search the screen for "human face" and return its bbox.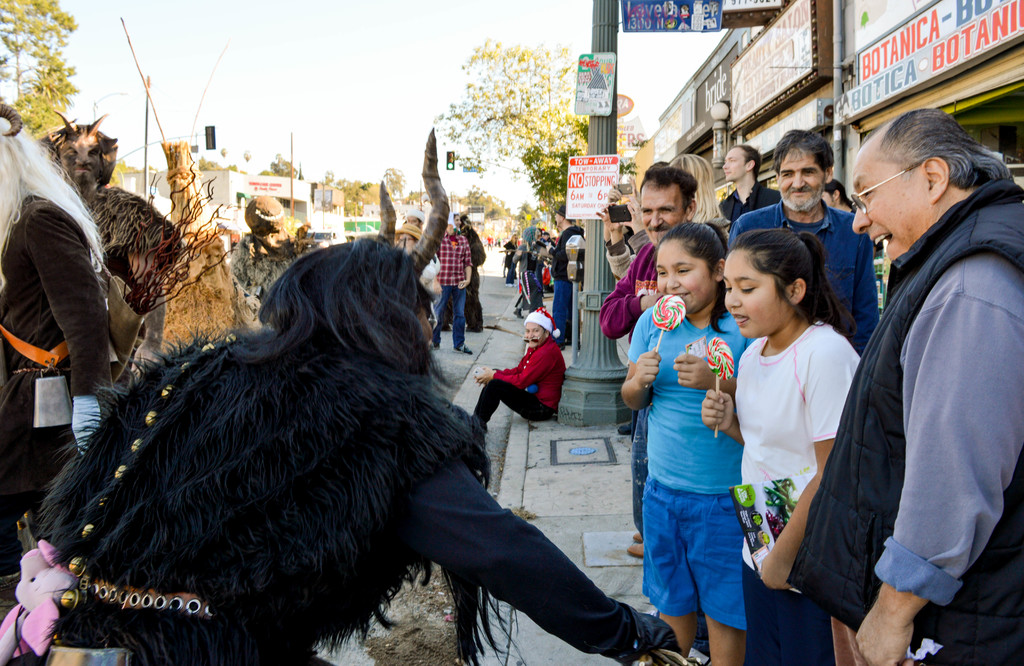
Found: 722, 148, 746, 181.
